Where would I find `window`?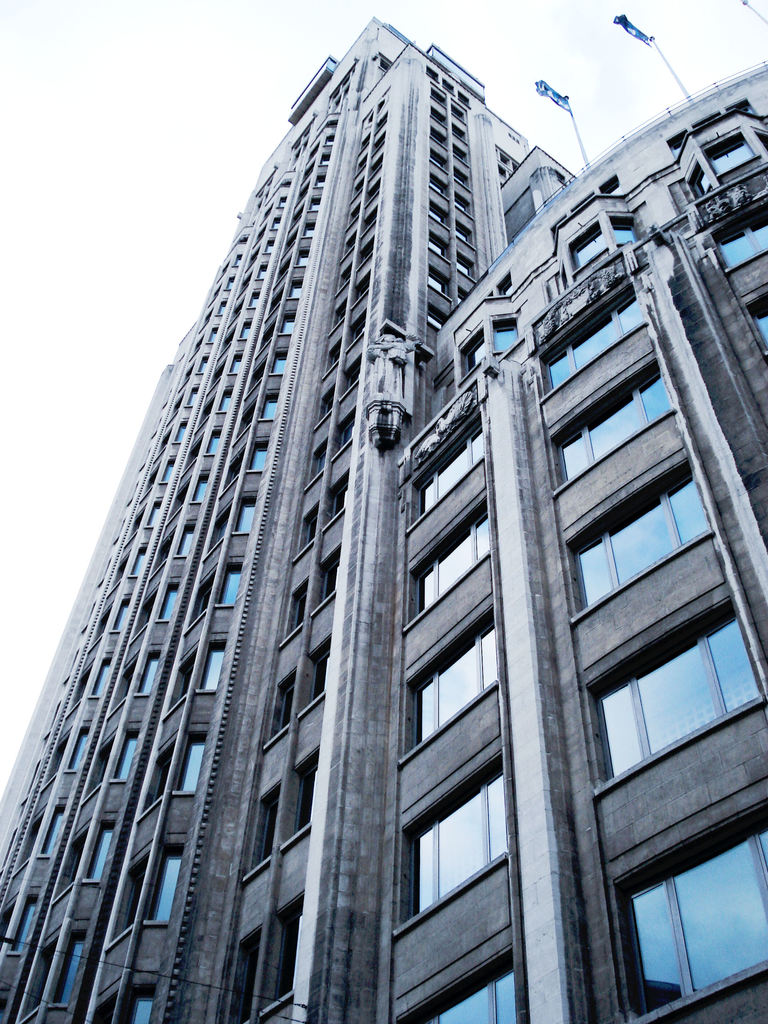
At [x1=453, y1=127, x2=464, y2=138].
